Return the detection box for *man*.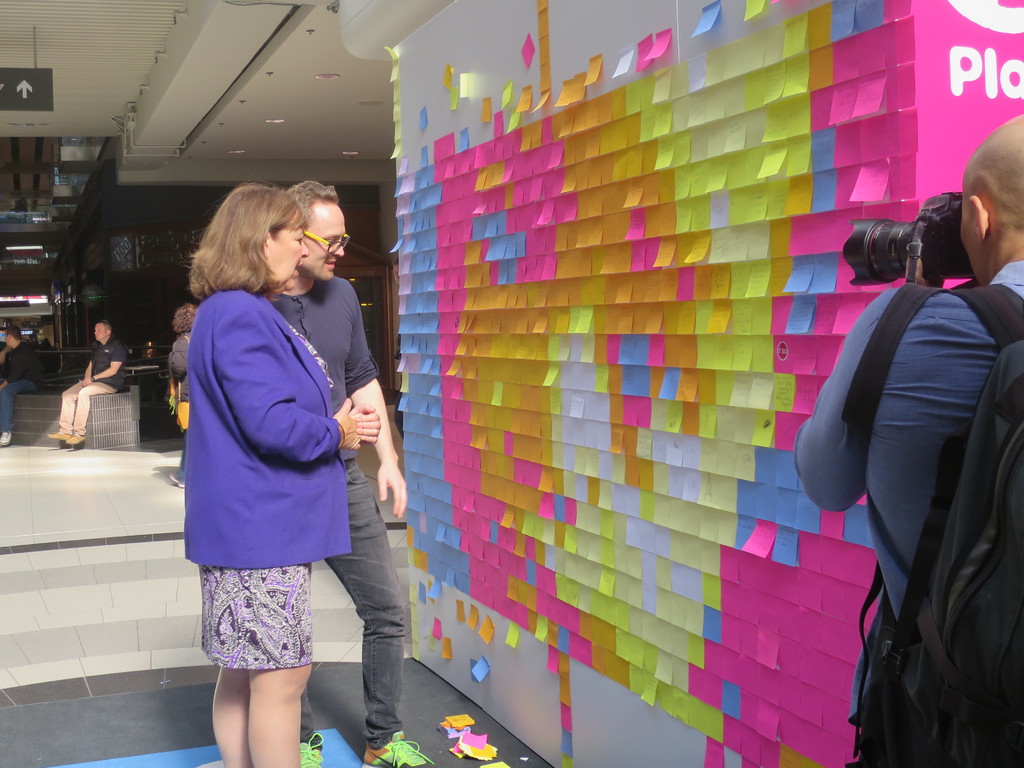
crop(0, 328, 36, 450).
